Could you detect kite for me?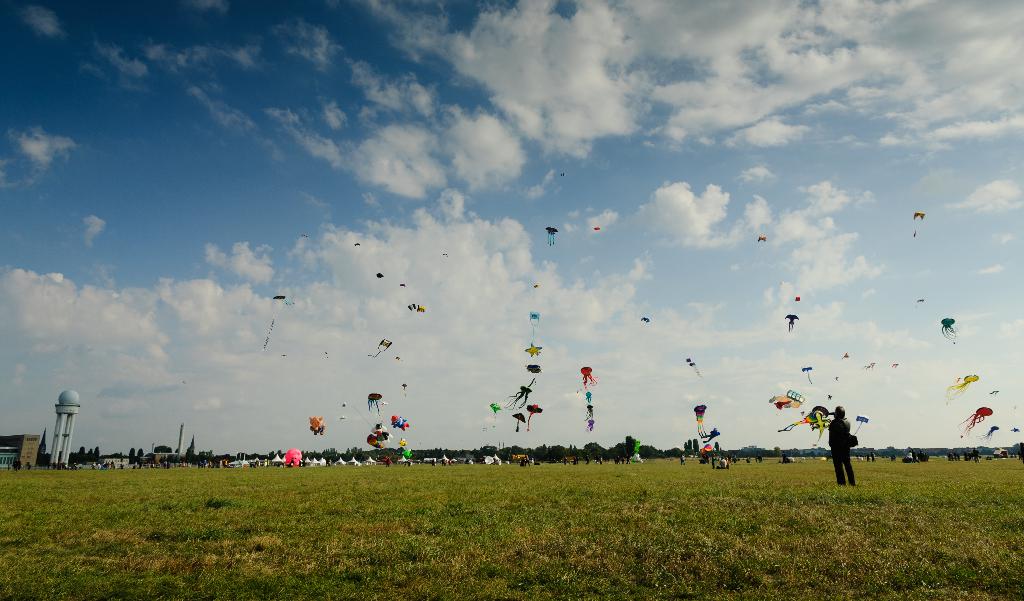
Detection result: box=[364, 335, 392, 358].
